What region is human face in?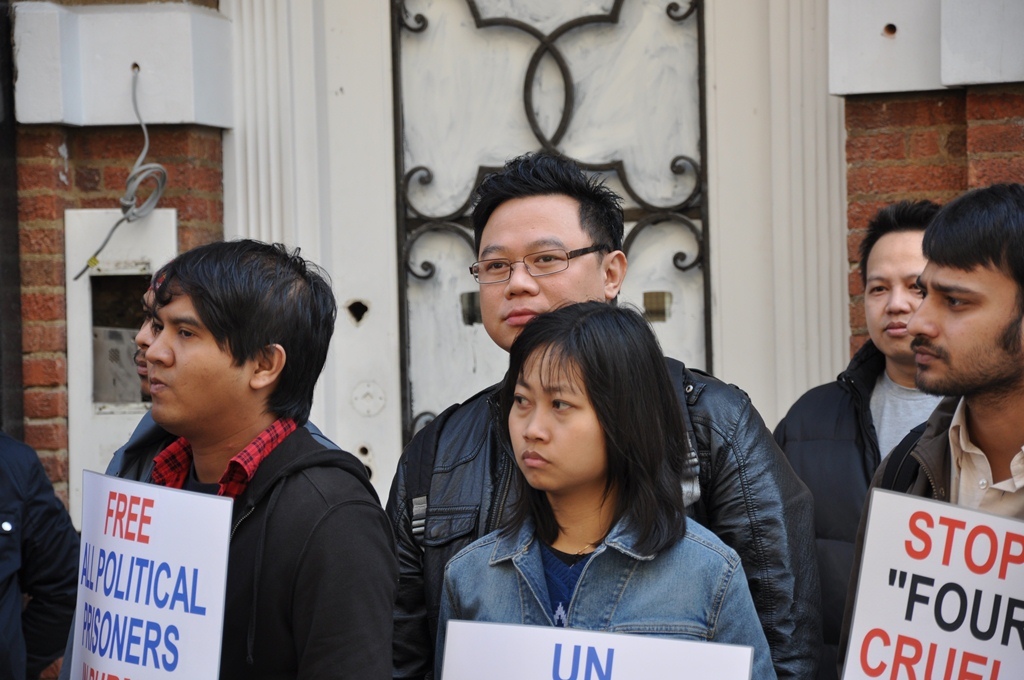
l=479, t=192, r=602, b=349.
